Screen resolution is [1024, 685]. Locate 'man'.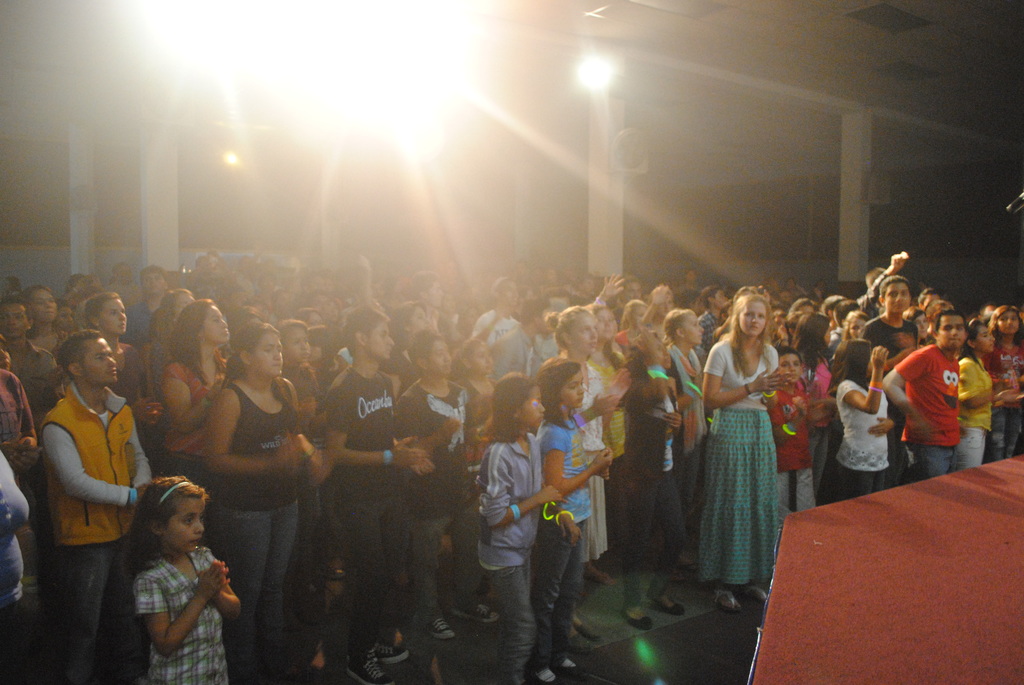
left=862, top=275, right=927, bottom=368.
